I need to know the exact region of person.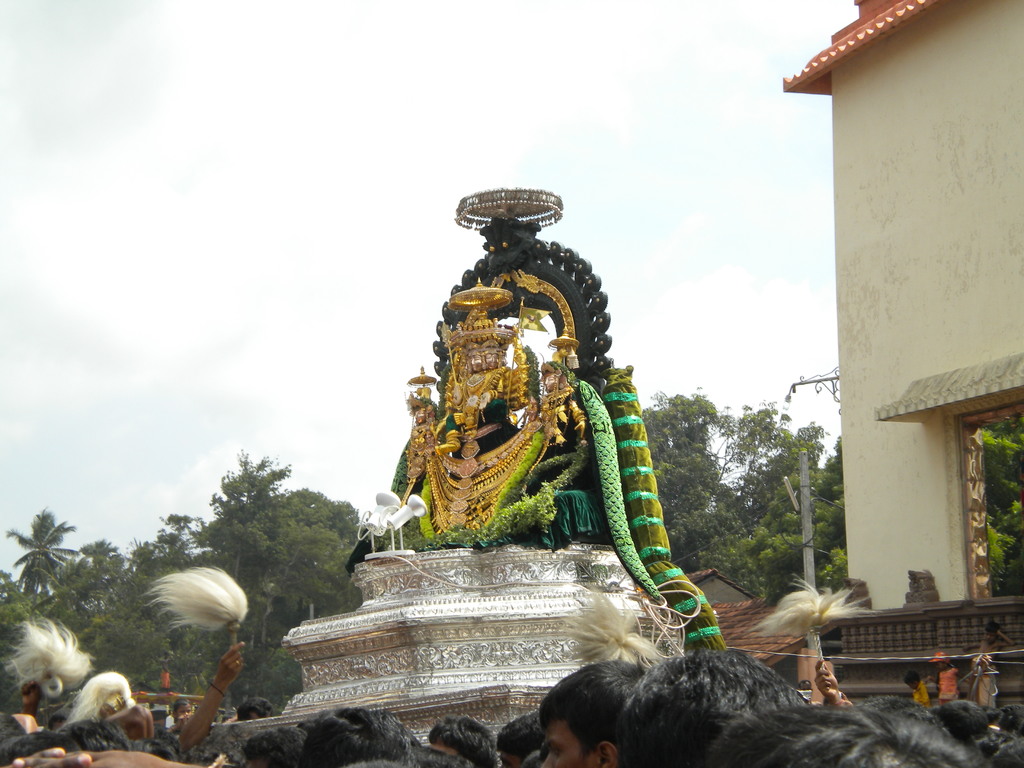
Region: 177,637,278,756.
